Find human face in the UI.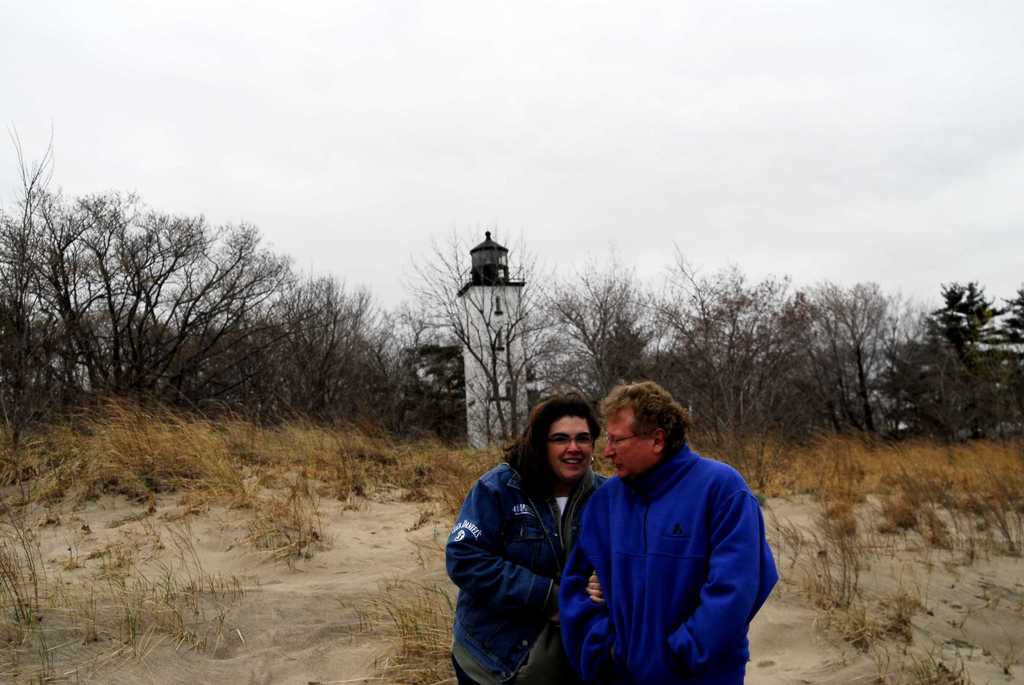
UI element at Rect(547, 415, 596, 483).
